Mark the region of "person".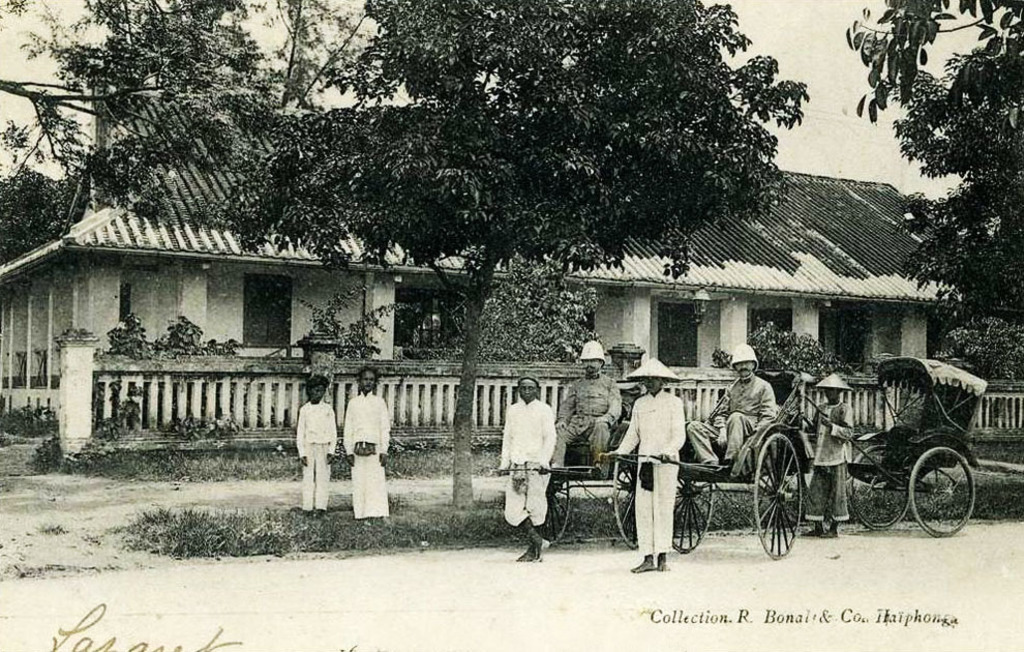
Region: 296, 374, 338, 517.
